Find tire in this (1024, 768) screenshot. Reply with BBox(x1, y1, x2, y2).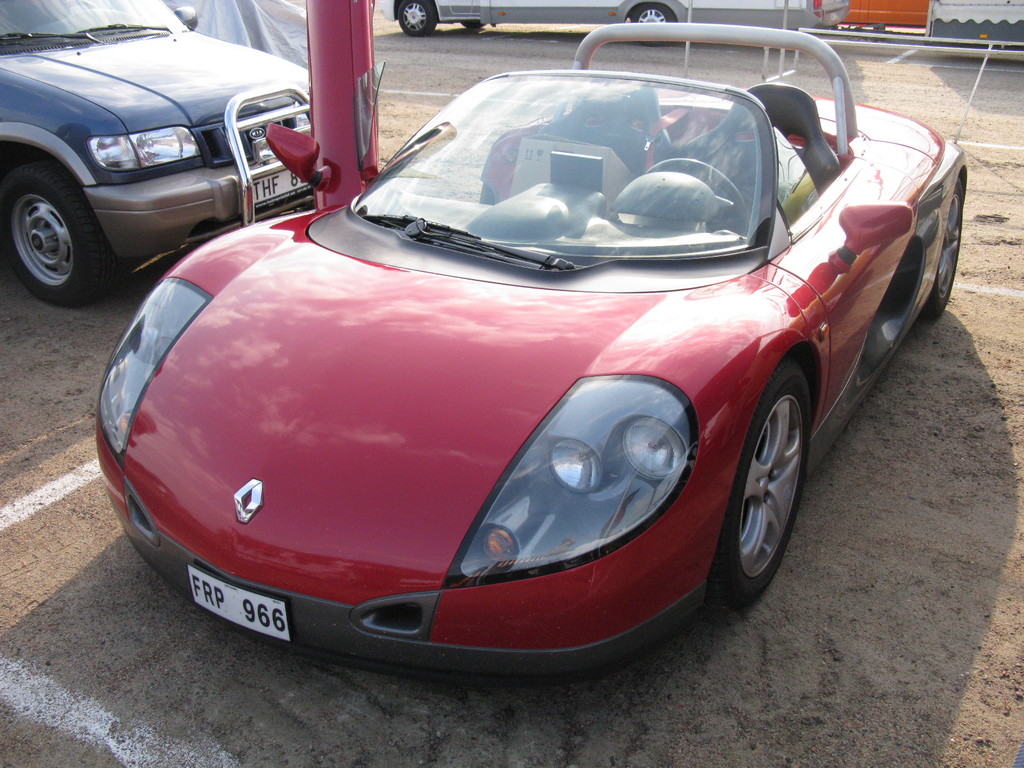
BBox(922, 173, 969, 320).
